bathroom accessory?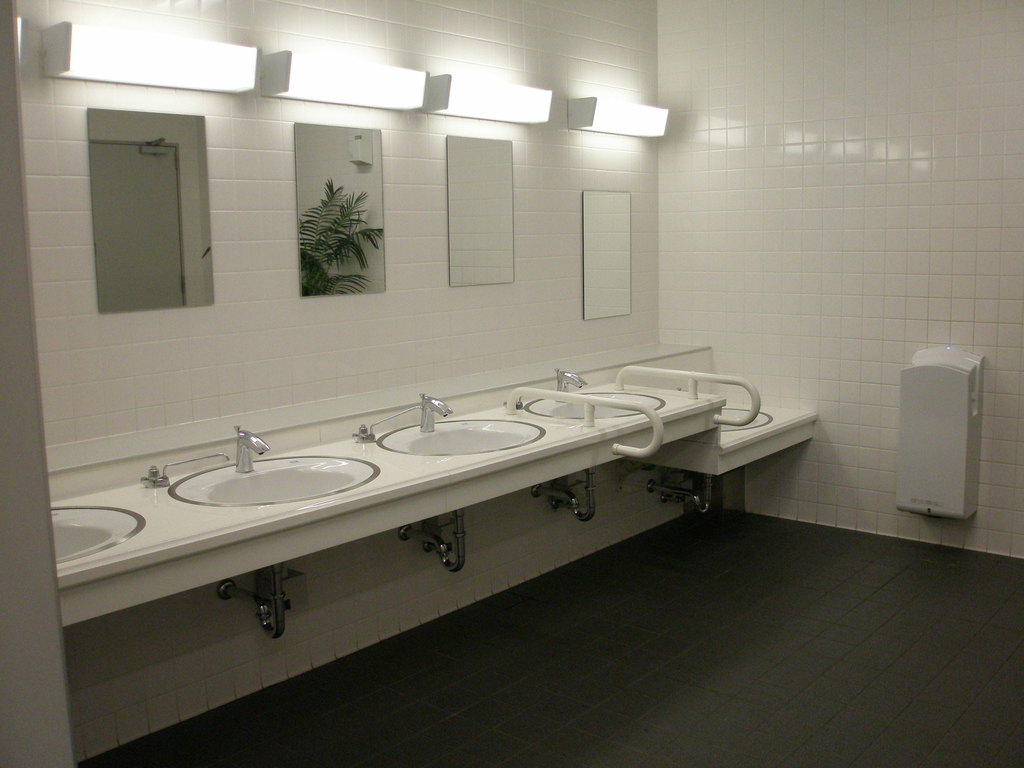
locate(408, 505, 480, 574)
